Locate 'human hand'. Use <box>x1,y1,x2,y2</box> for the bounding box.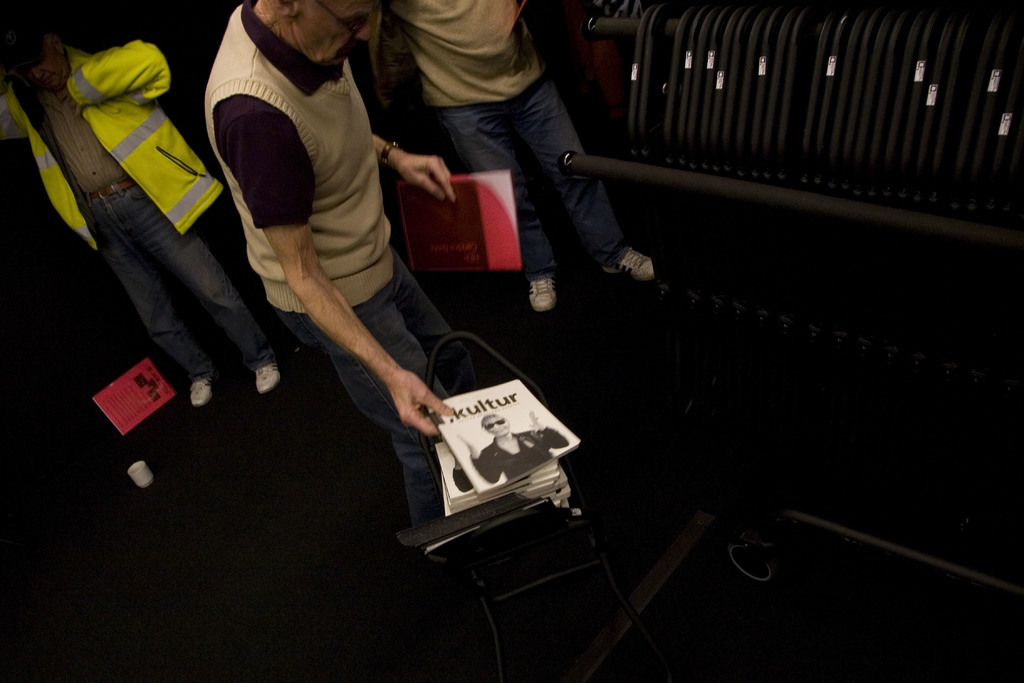
<box>372,352,439,446</box>.
